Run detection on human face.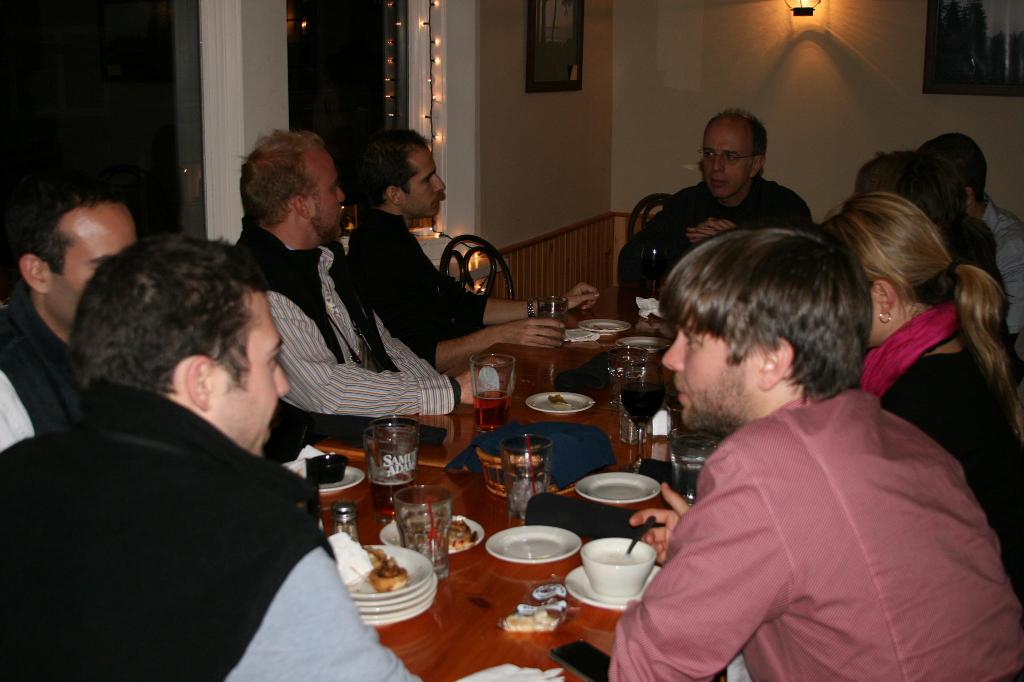
Result: <bbox>666, 329, 760, 435</bbox>.
